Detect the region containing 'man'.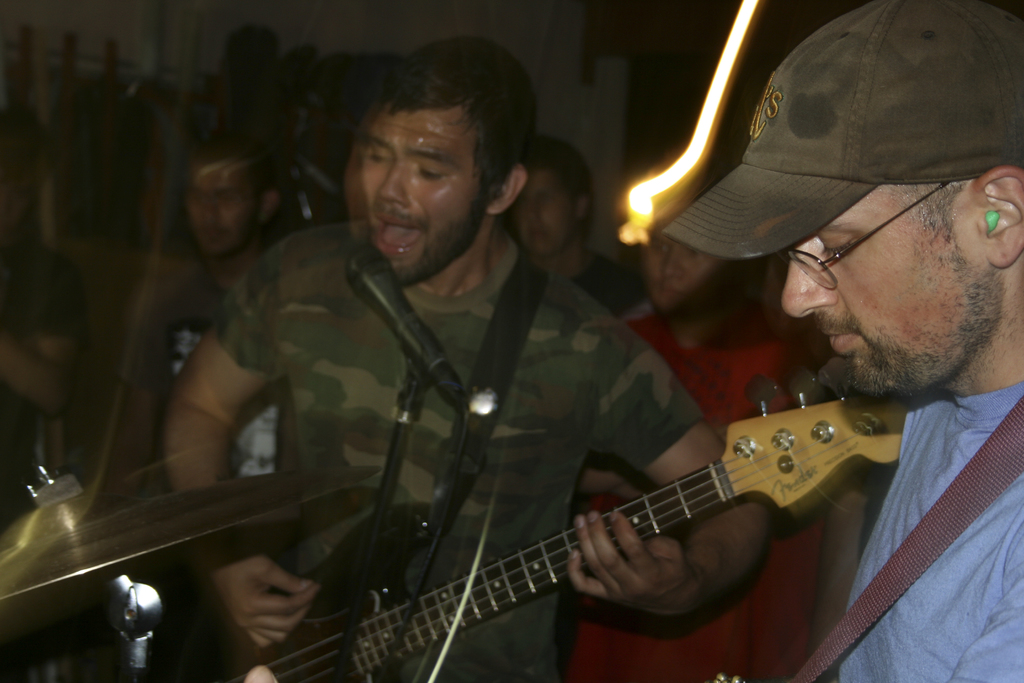
<bbox>163, 37, 771, 682</bbox>.
